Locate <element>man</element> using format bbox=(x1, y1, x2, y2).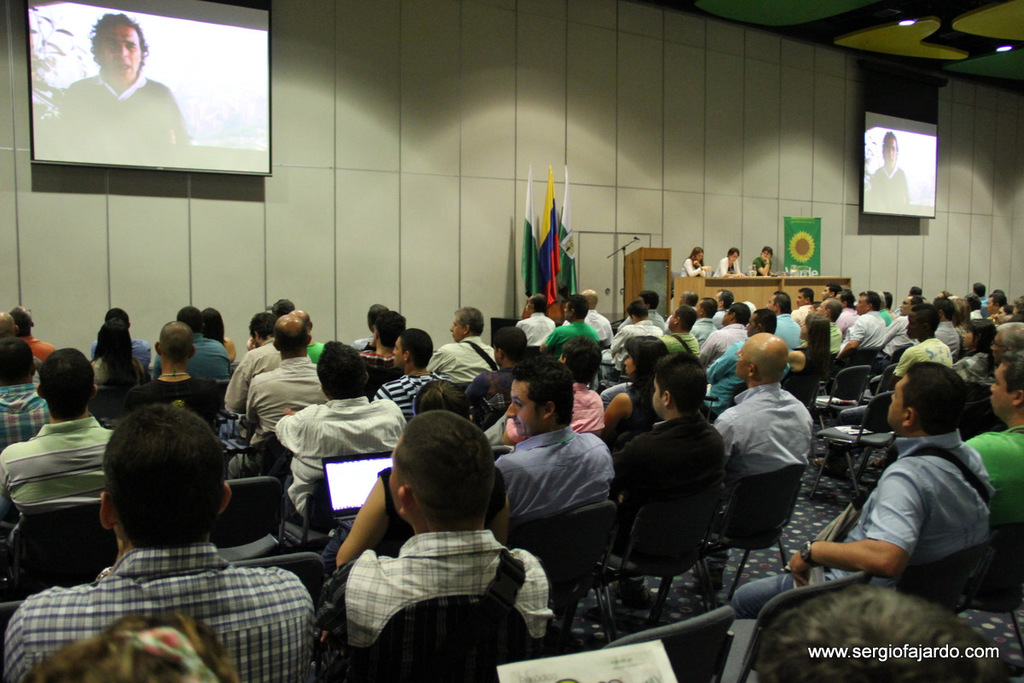
bbox=(486, 341, 605, 446).
